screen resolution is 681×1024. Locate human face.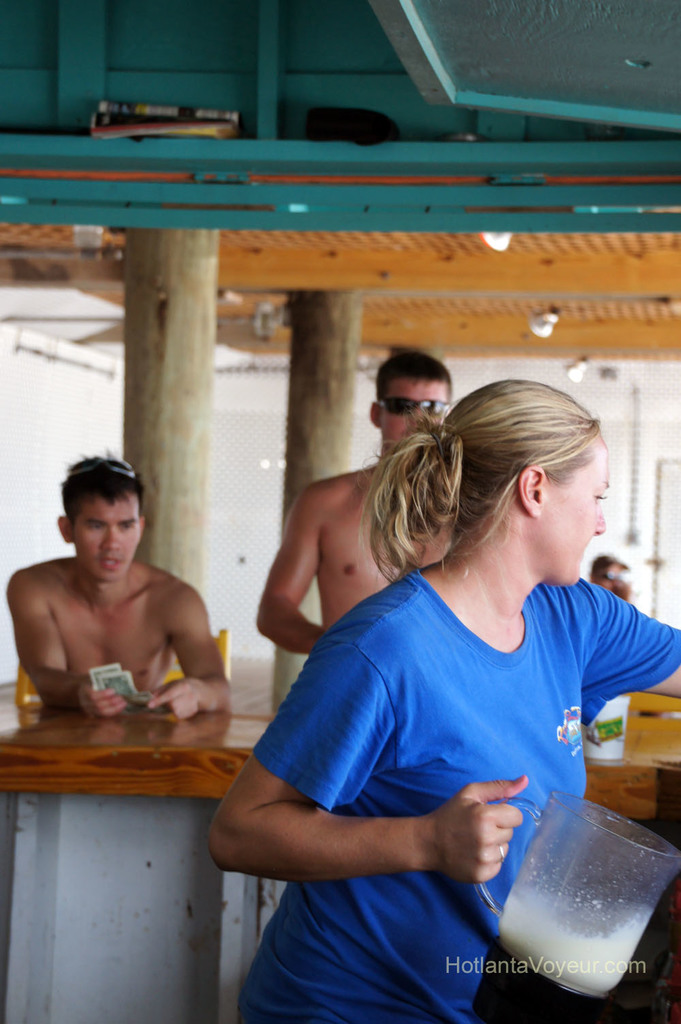
BBox(385, 378, 445, 443).
